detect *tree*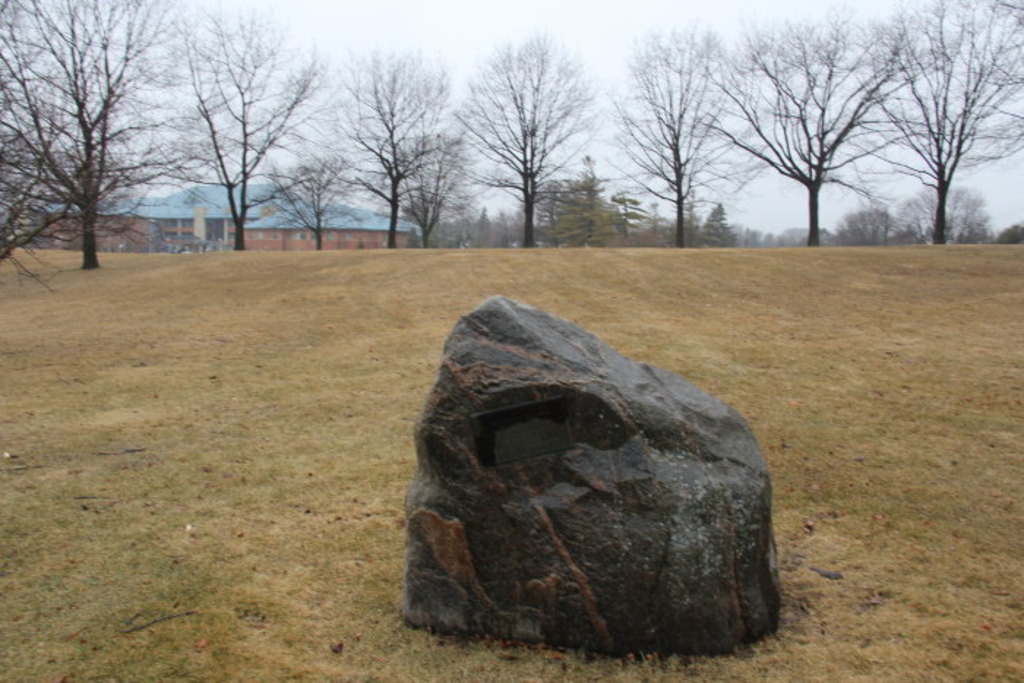
<region>0, 0, 161, 271</region>
